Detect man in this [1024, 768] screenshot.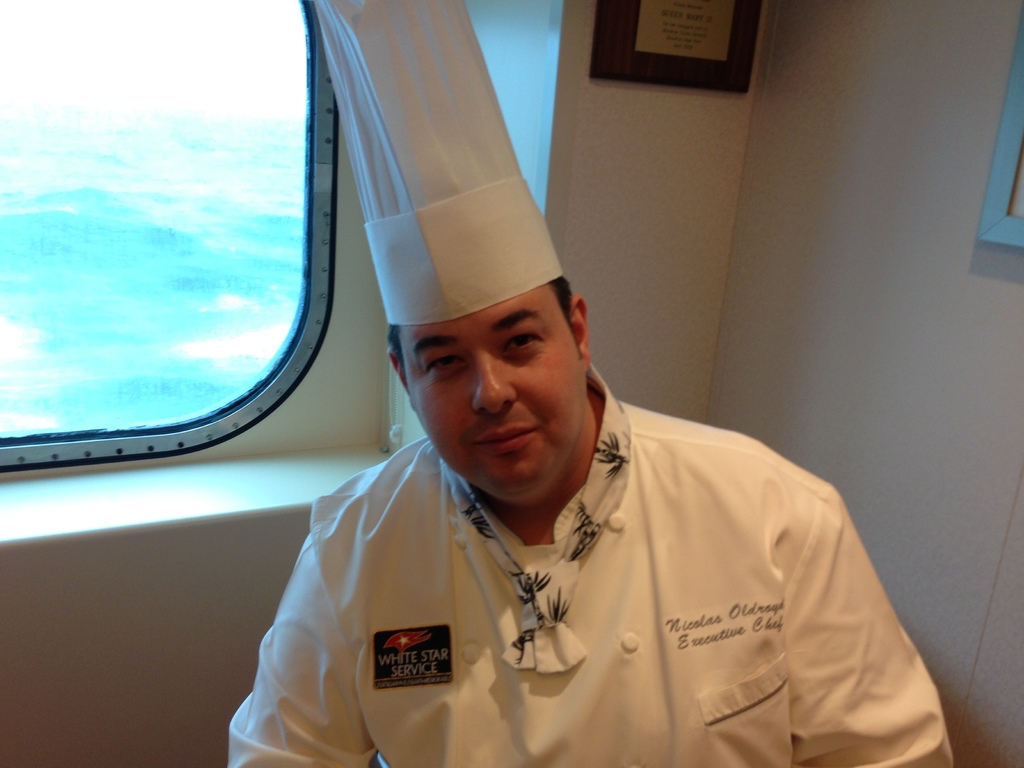
Detection: [224,278,960,767].
